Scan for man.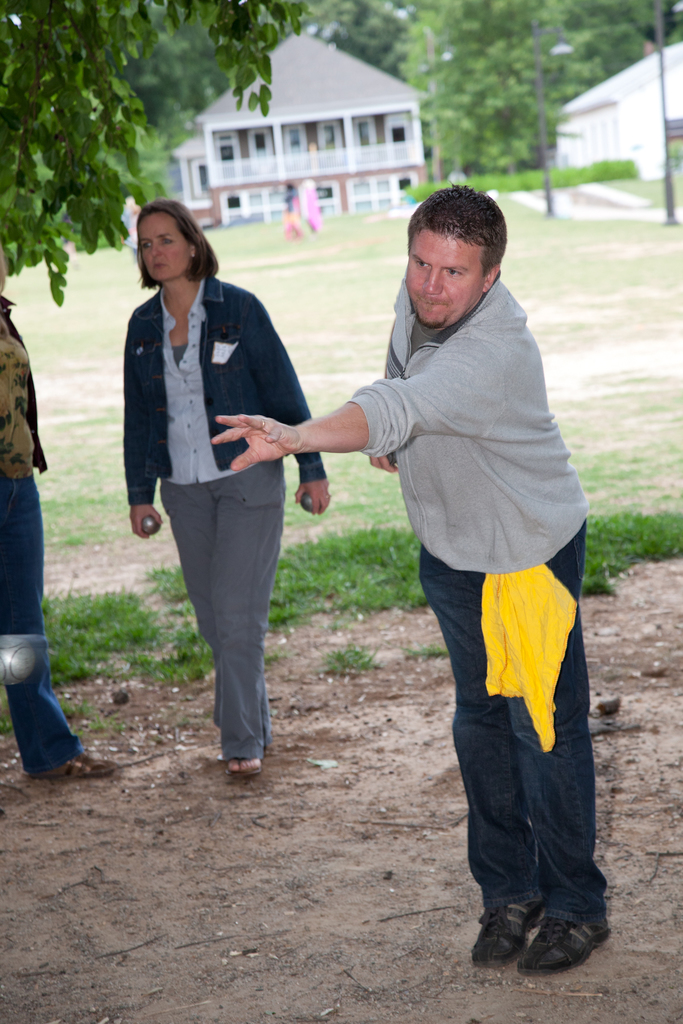
Scan result: [266, 193, 616, 917].
